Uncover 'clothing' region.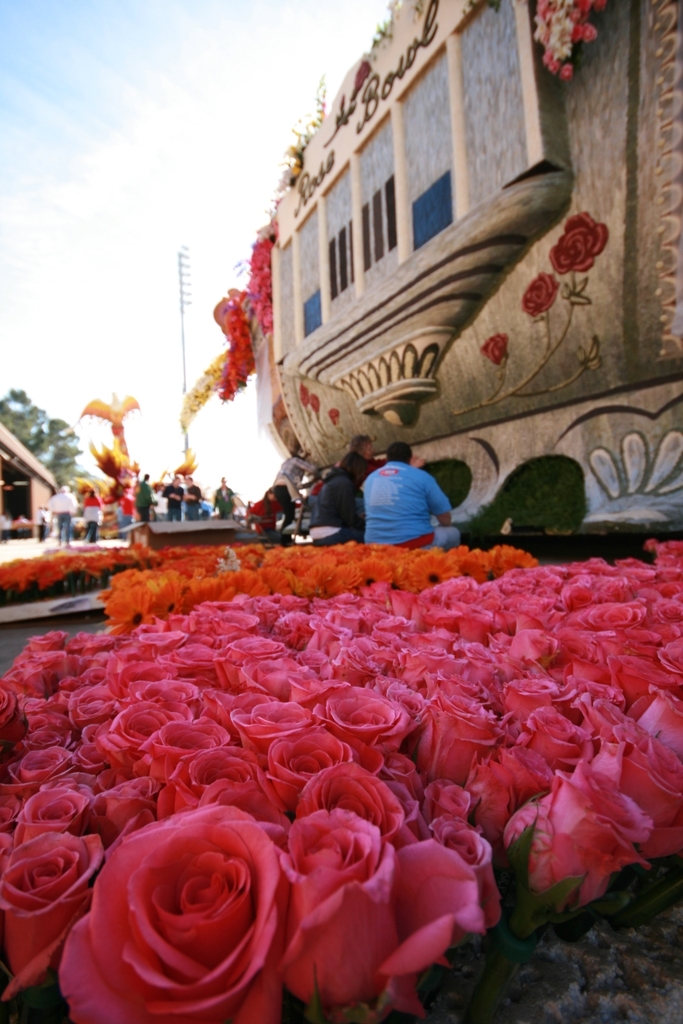
Uncovered: left=83, top=496, right=101, bottom=547.
